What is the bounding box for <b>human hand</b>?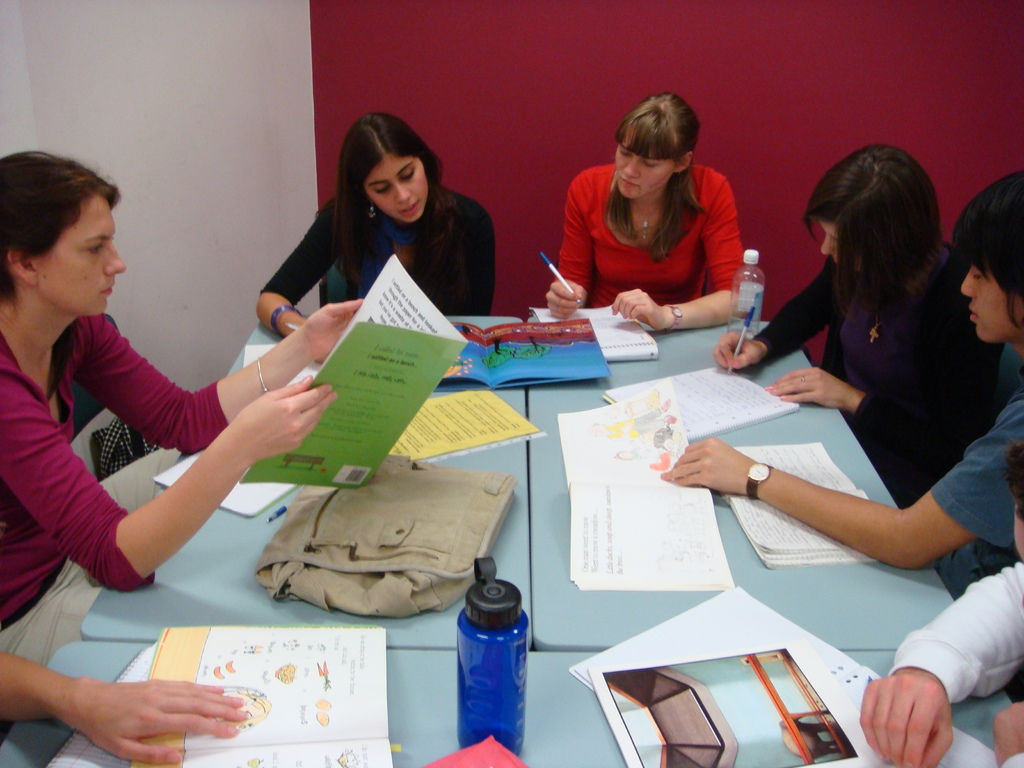
select_region(655, 435, 753, 495).
